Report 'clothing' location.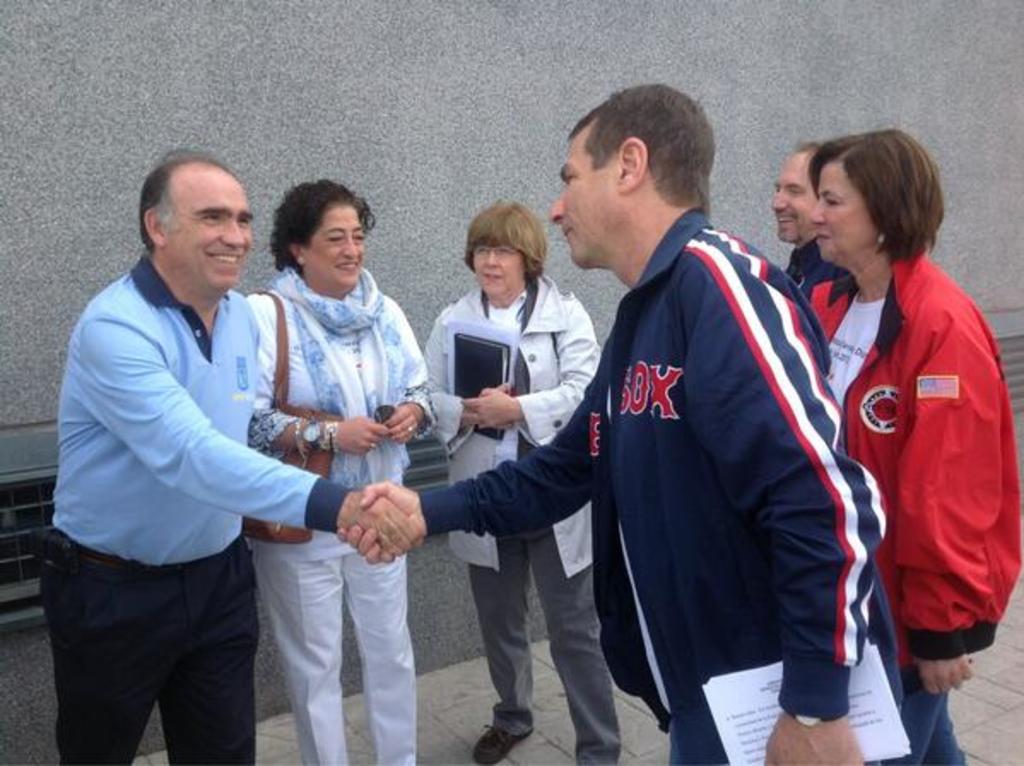
Report: region(422, 265, 633, 756).
